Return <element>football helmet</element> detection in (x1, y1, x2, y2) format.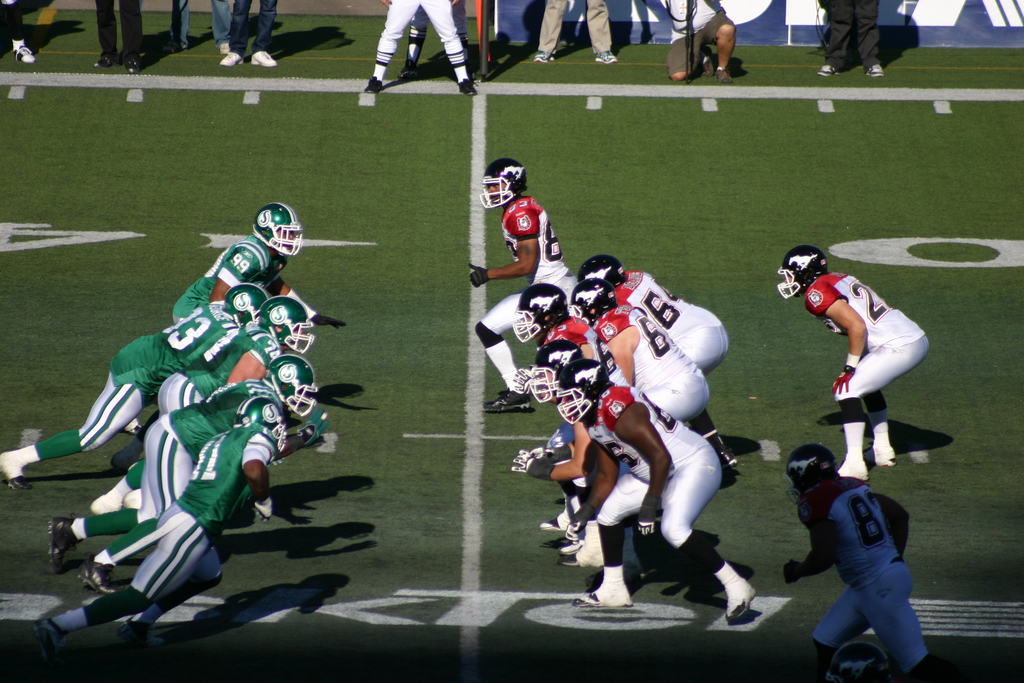
(264, 352, 321, 415).
